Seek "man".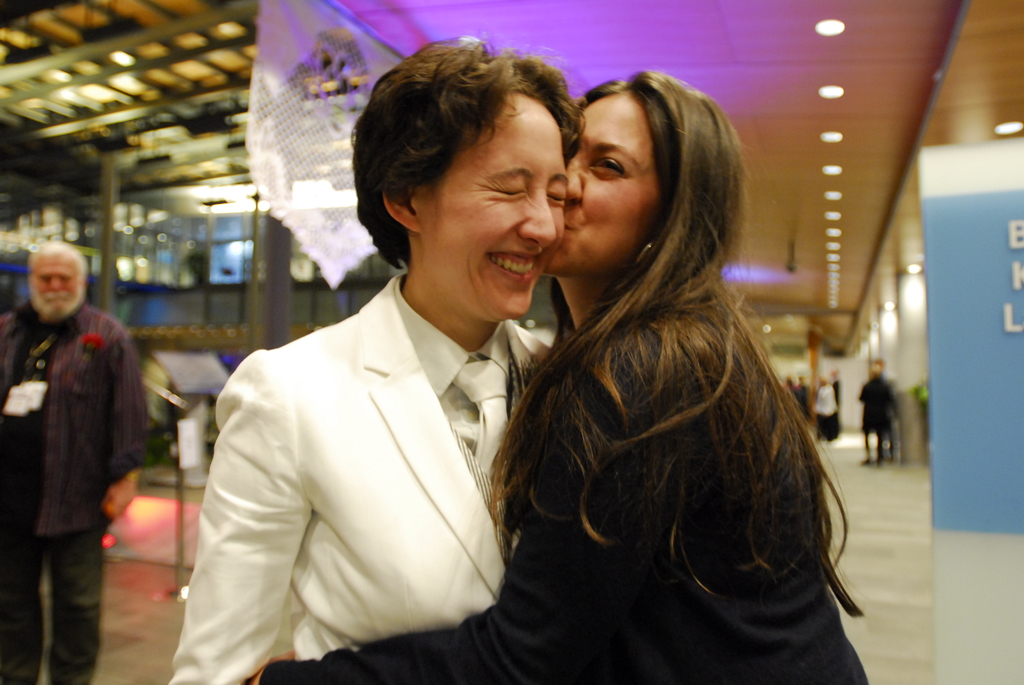
pyautogui.locateOnScreen(0, 240, 143, 681).
